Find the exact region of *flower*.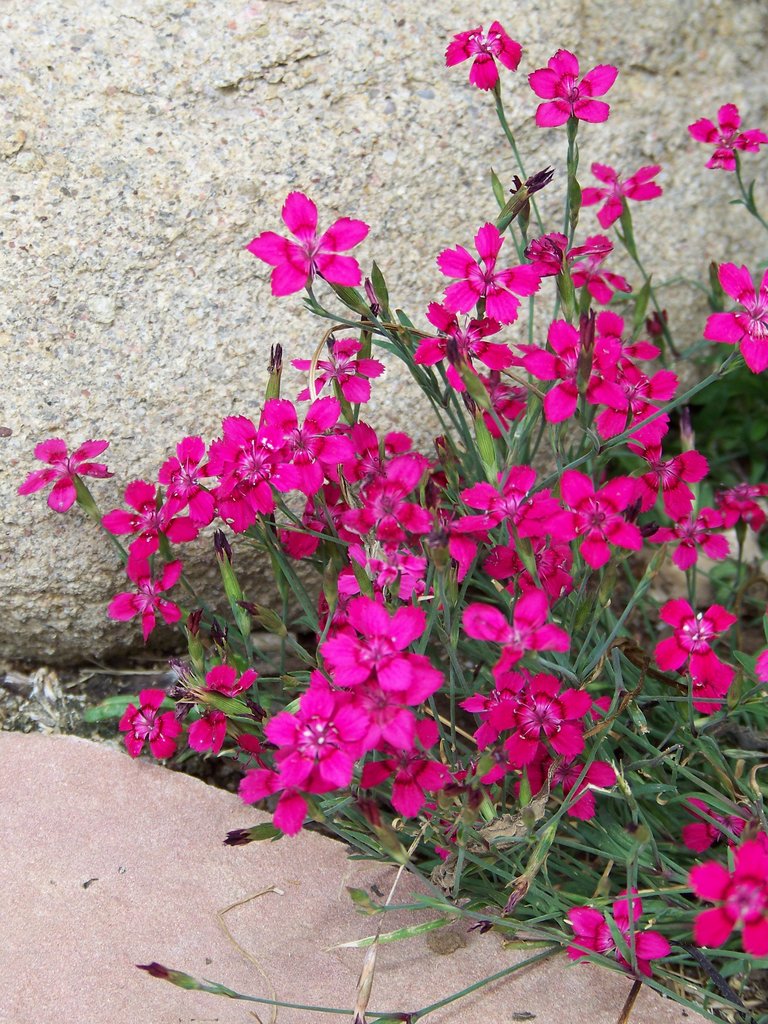
Exact region: select_region(429, 223, 543, 337).
